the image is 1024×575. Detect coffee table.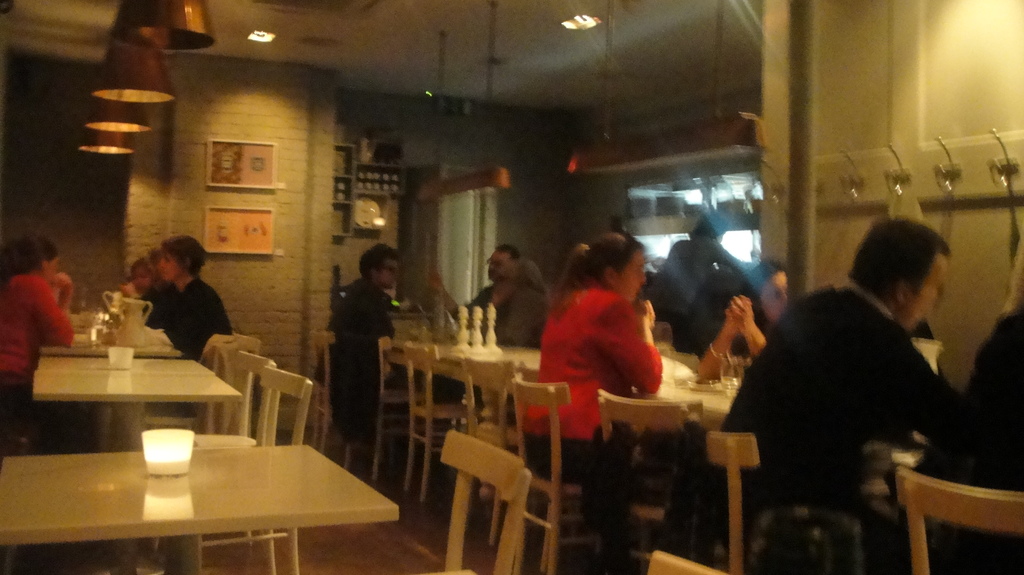
Detection: bbox(48, 409, 398, 569).
